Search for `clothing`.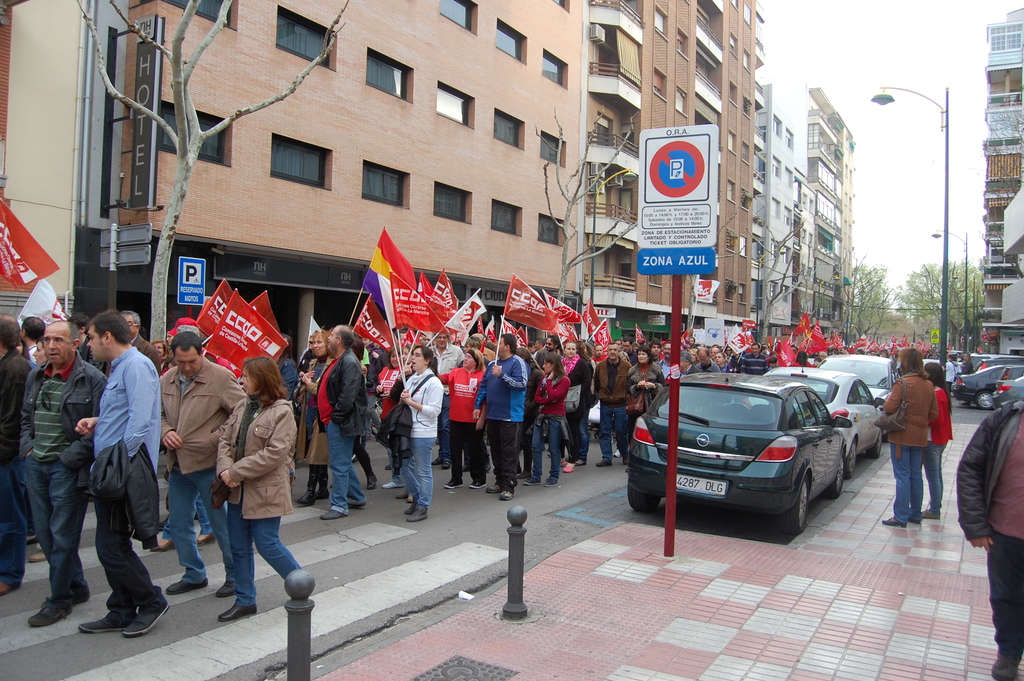
Found at box=[880, 373, 937, 524].
